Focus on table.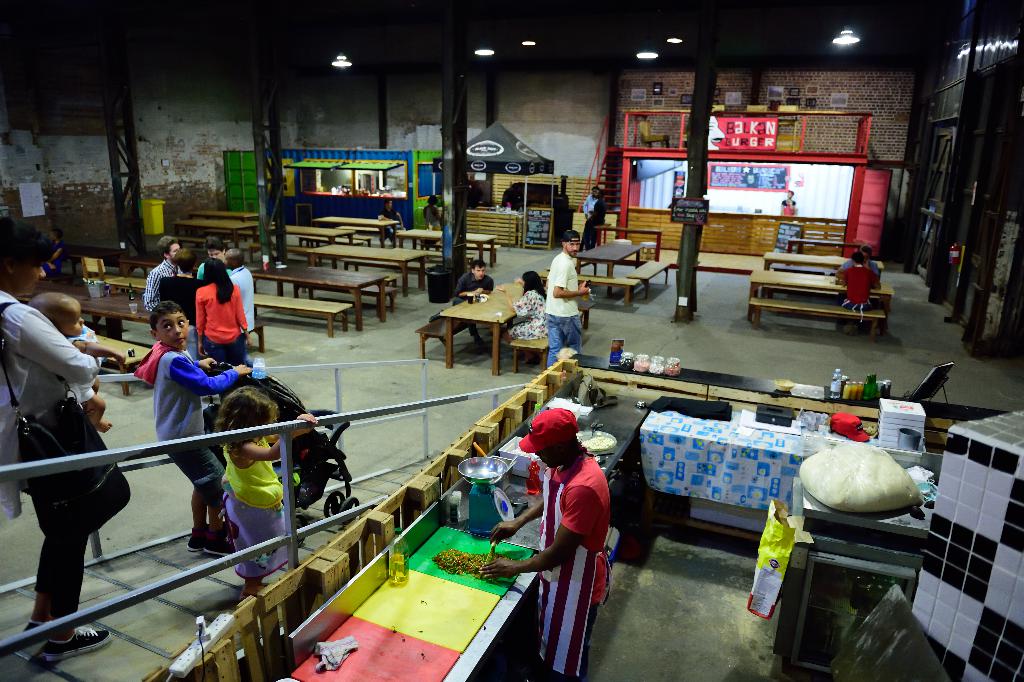
Focused at detection(250, 265, 386, 328).
